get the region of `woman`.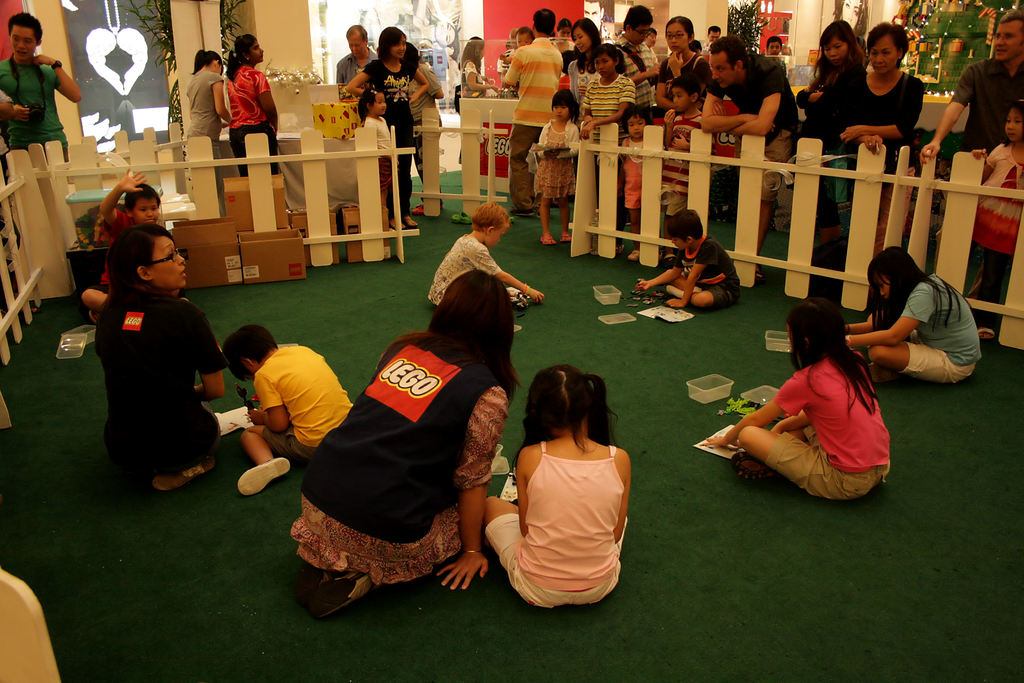
(left=567, top=15, right=612, bottom=92).
